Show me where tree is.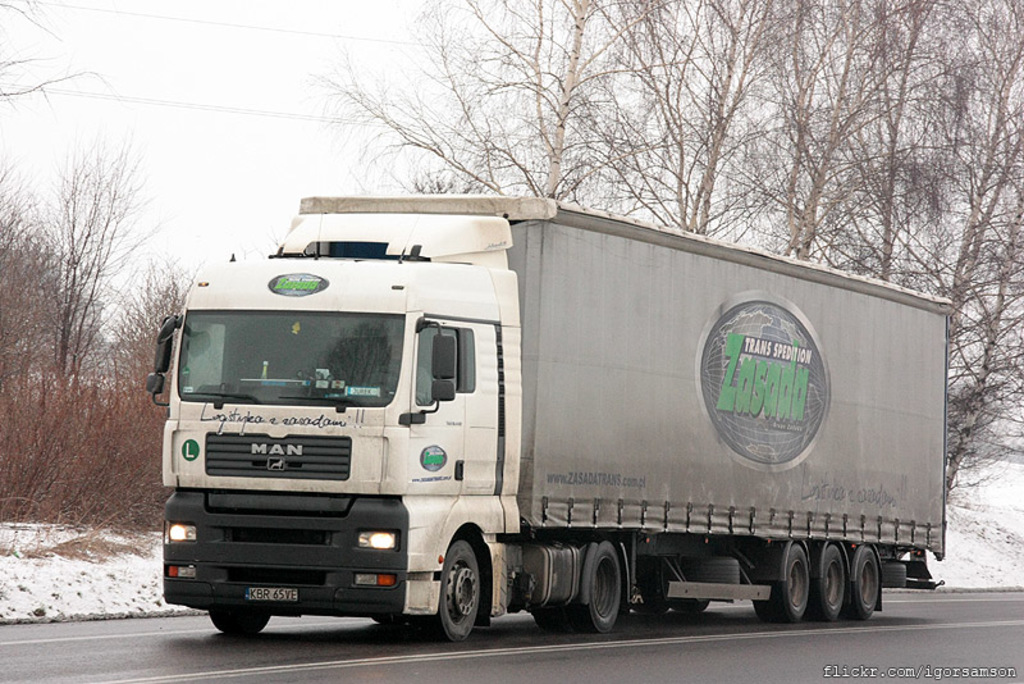
tree is at (left=819, top=0, right=974, bottom=310).
